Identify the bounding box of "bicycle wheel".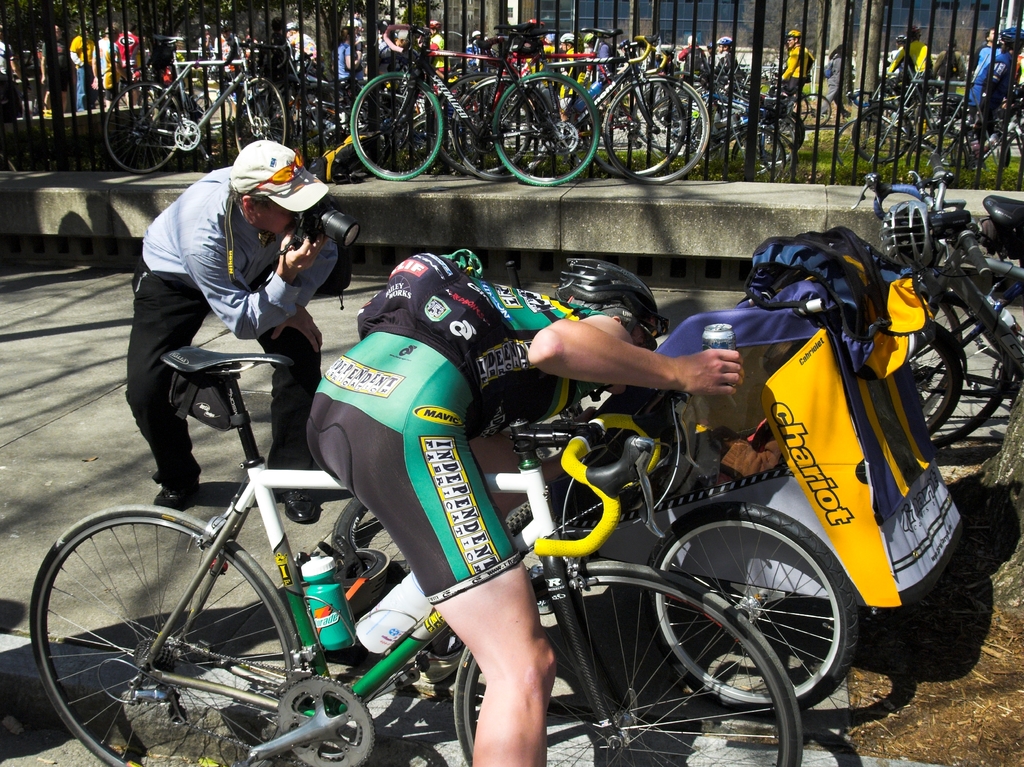
{"left": 350, "top": 71, "right": 441, "bottom": 177}.
